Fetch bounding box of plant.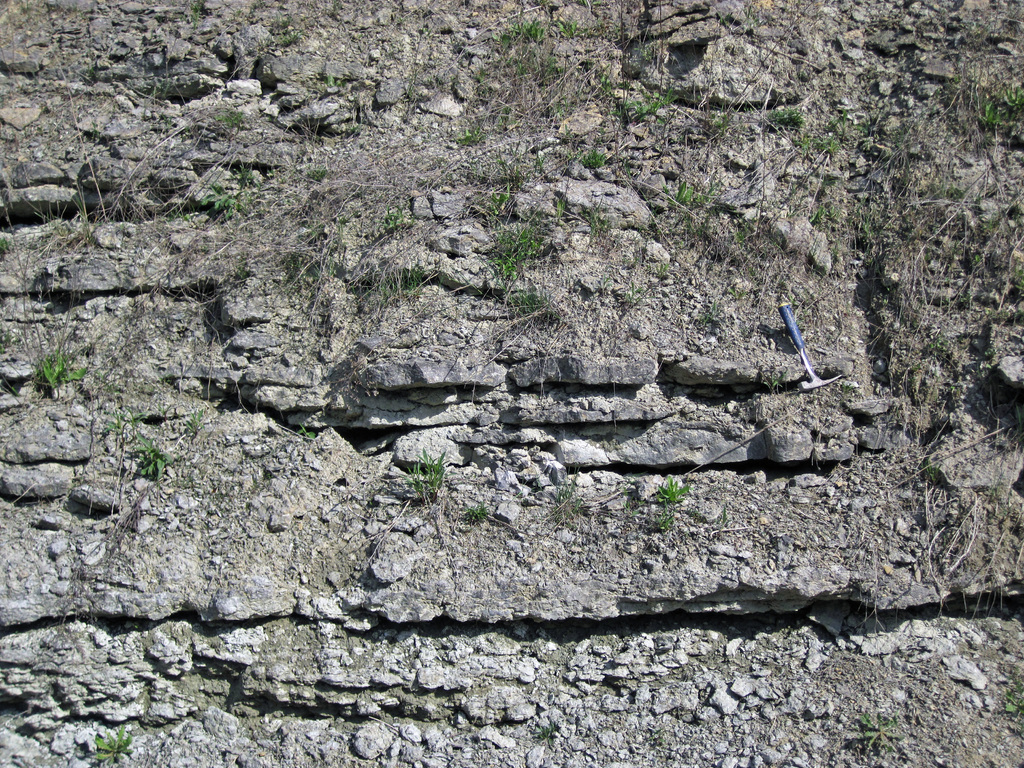
Bbox: Rect(82, 406, 177, 589).
